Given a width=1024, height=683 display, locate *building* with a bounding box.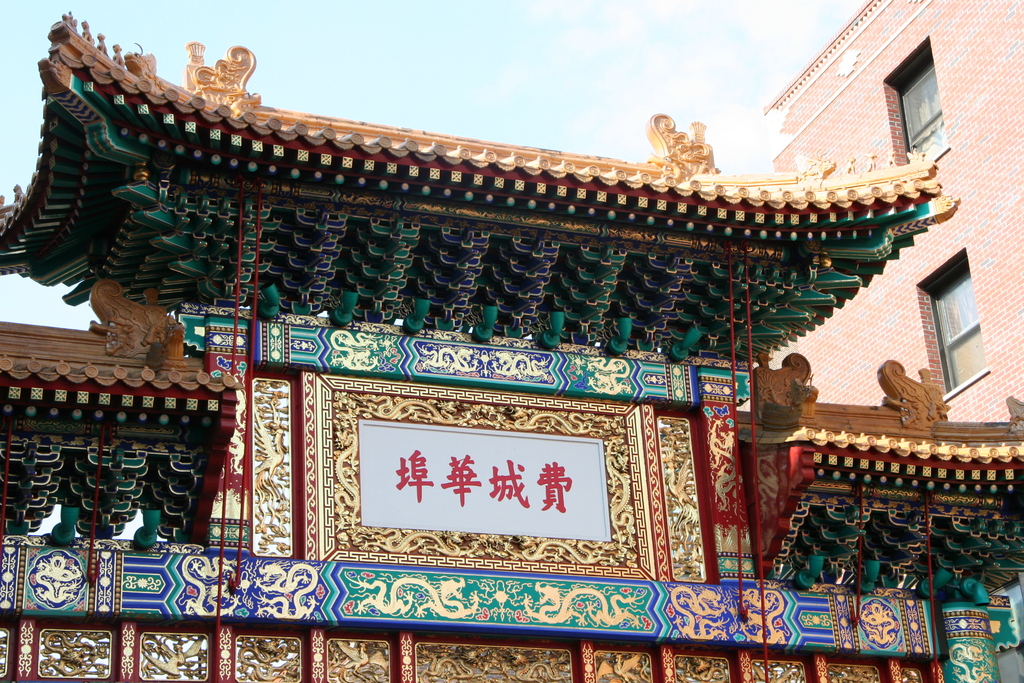
Located: box(769, 0, 1023, 417).
